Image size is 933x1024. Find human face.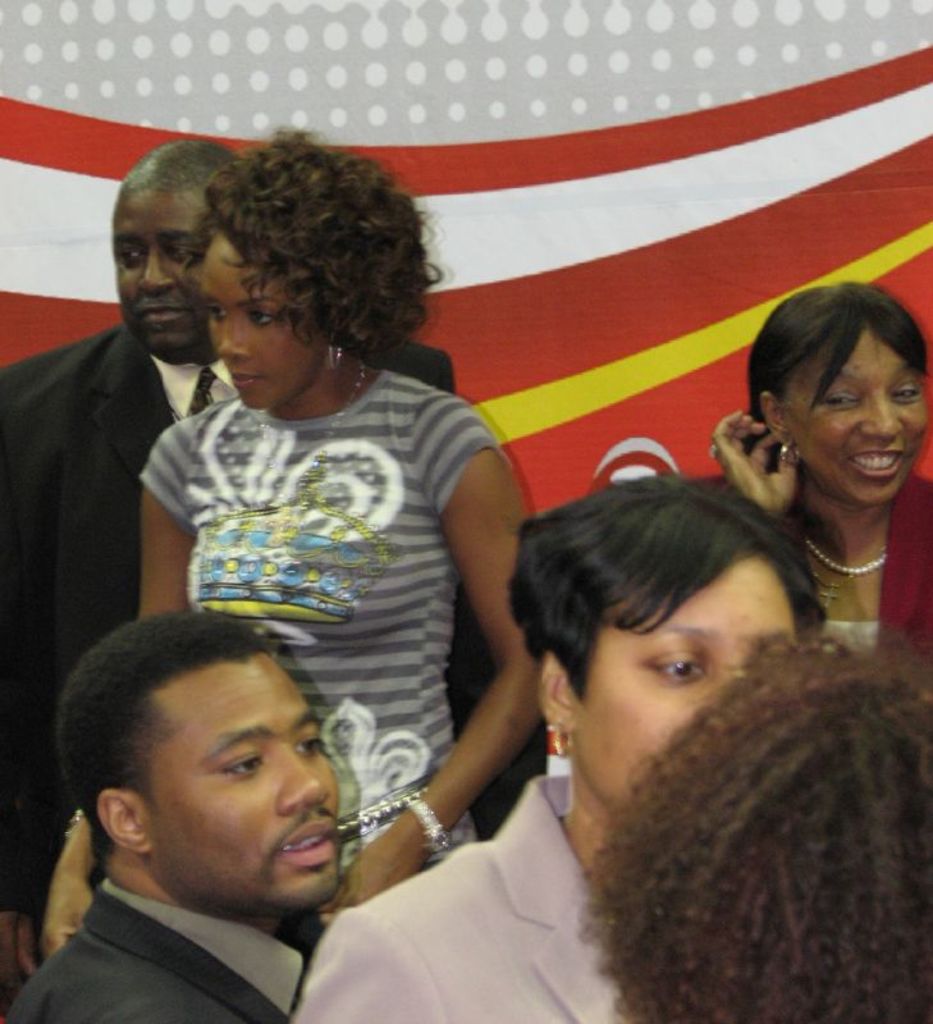
pyautogui.locateOnScreen(147, 660, 342, 911).
